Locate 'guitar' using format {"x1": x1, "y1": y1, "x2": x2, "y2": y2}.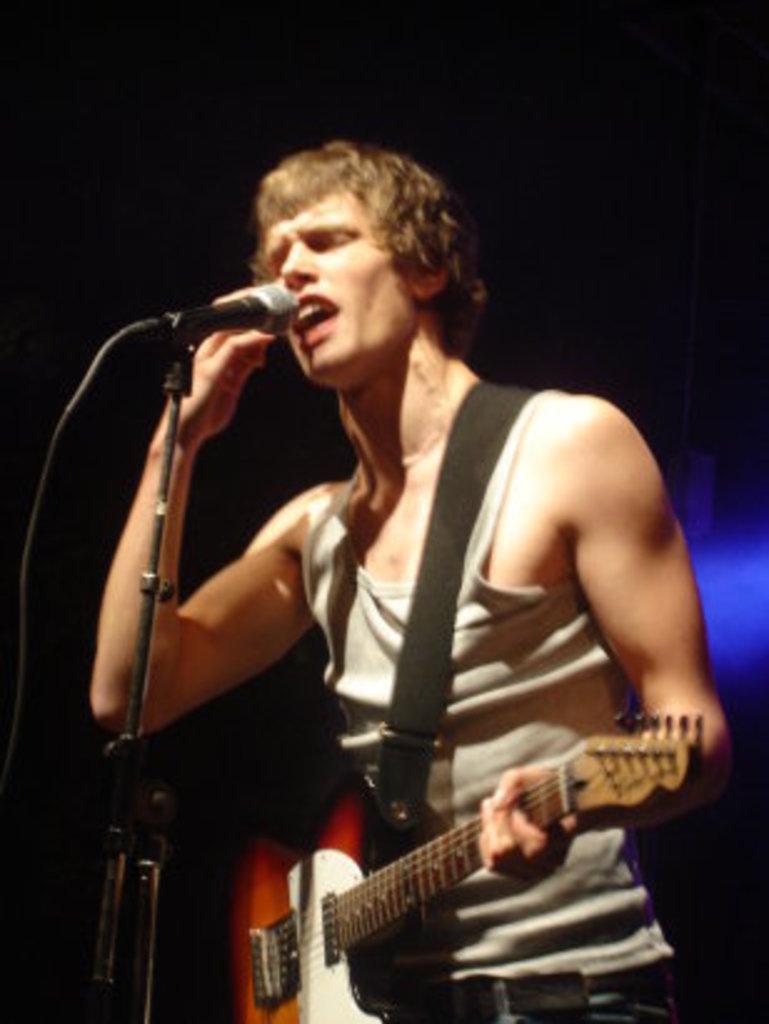
{"x1": 187, "y1": 702, "x2": 707, "y2": 1022}.
